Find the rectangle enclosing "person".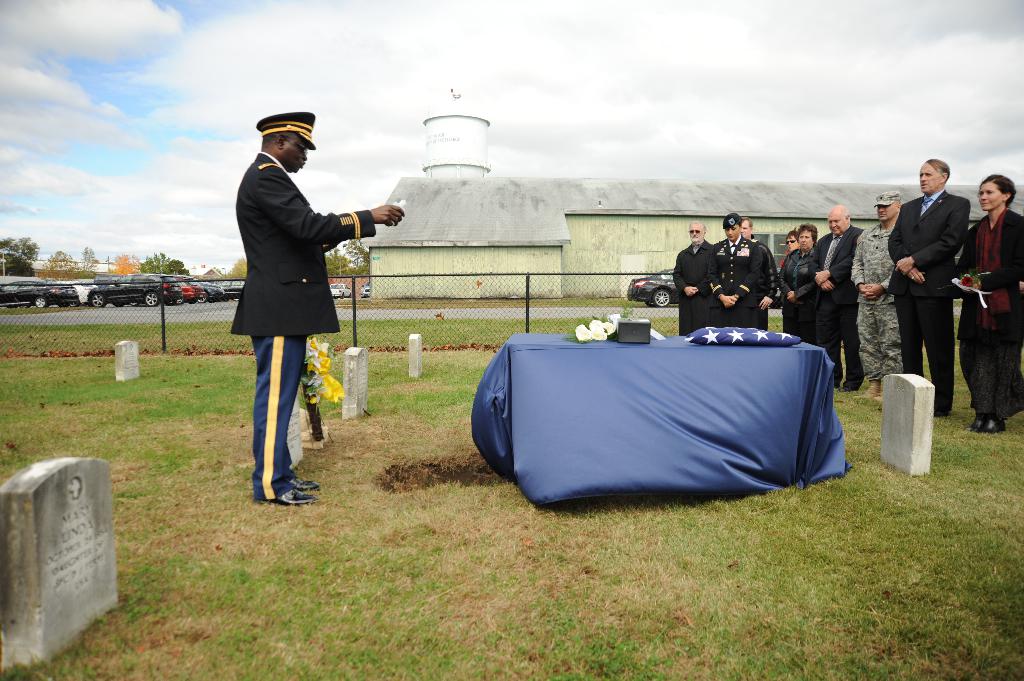
BBox(948, 172, 1023, 432).
